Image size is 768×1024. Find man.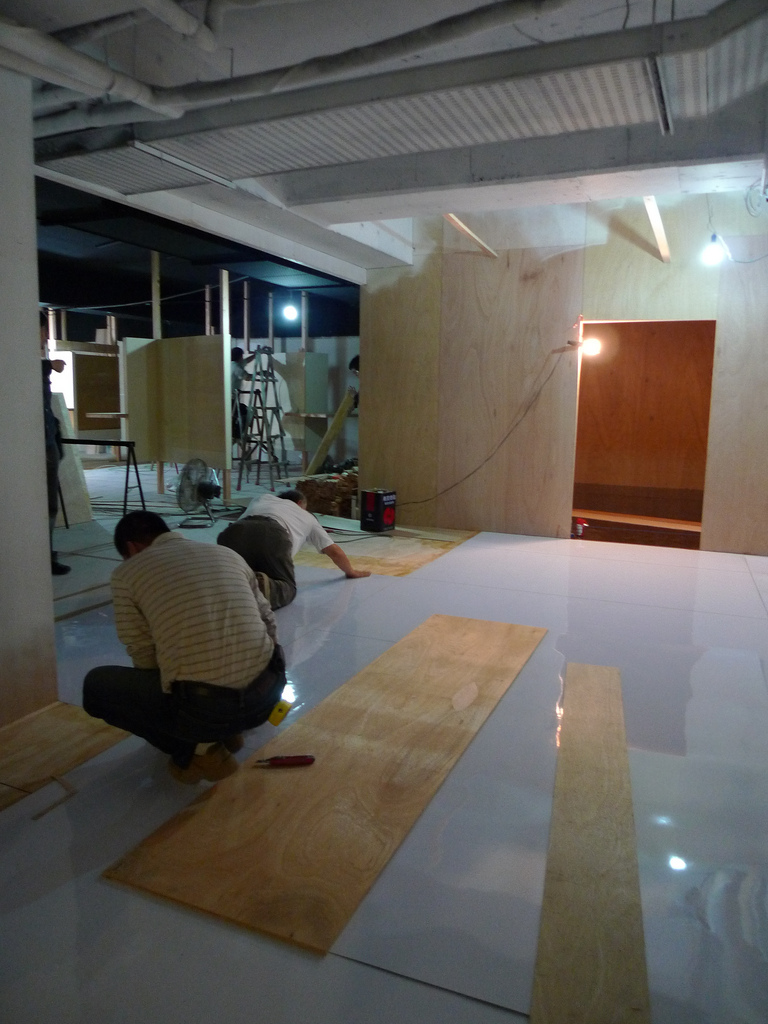
233, 345, 279, 440.
